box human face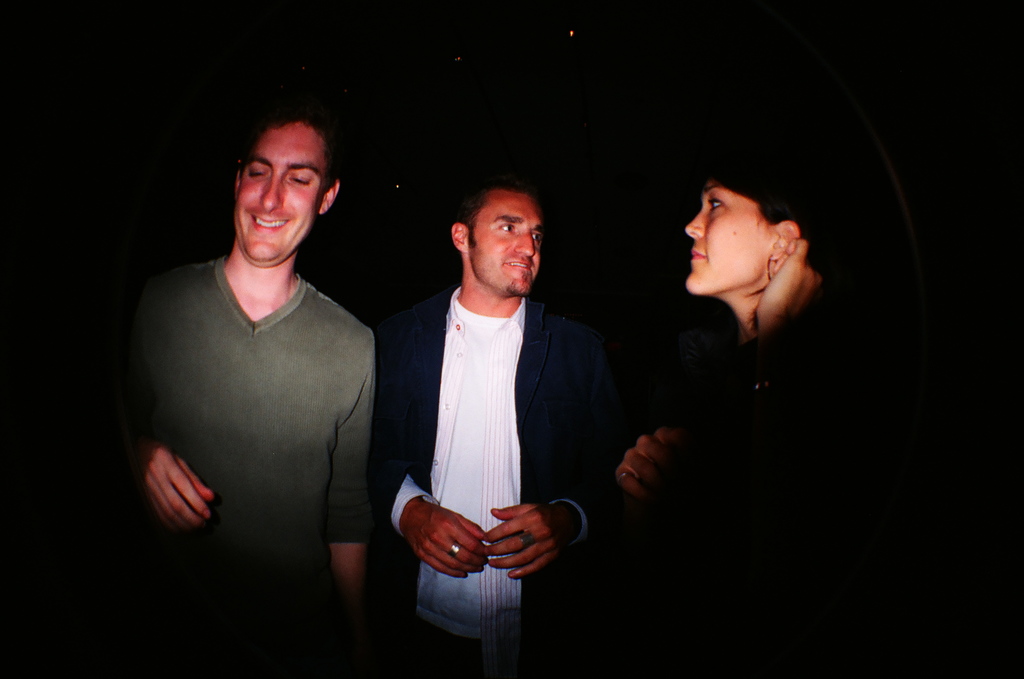
bbox(688, 180, 768, 291)
